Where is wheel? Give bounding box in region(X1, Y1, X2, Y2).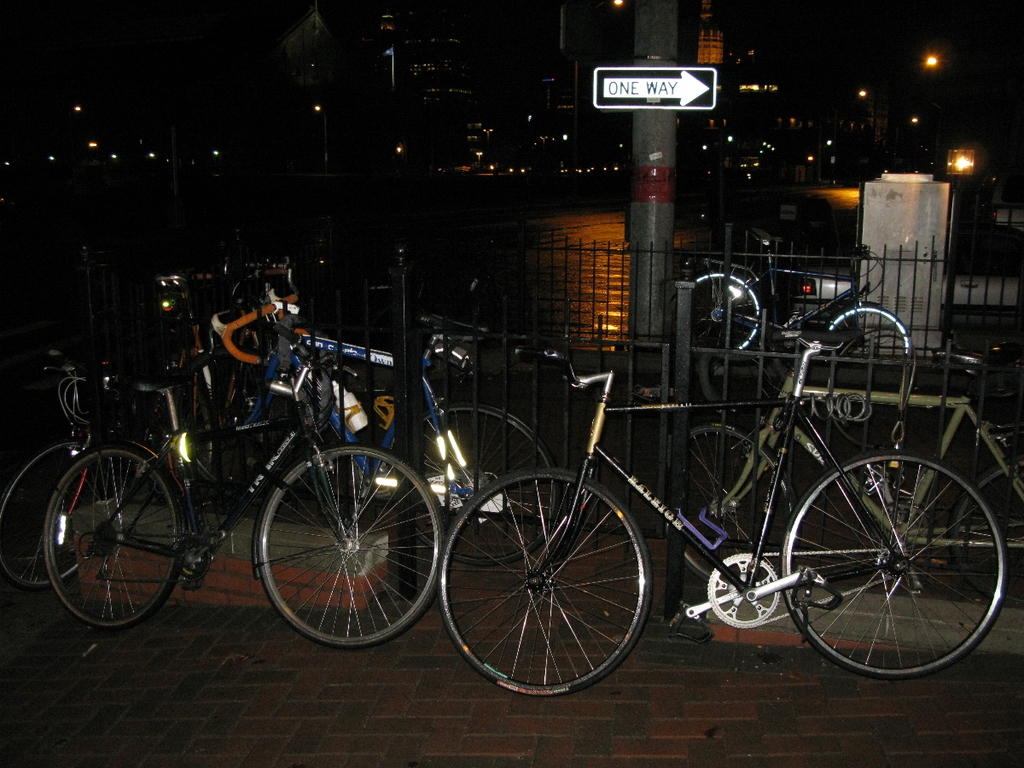
region(439, 469, 647, 698).
